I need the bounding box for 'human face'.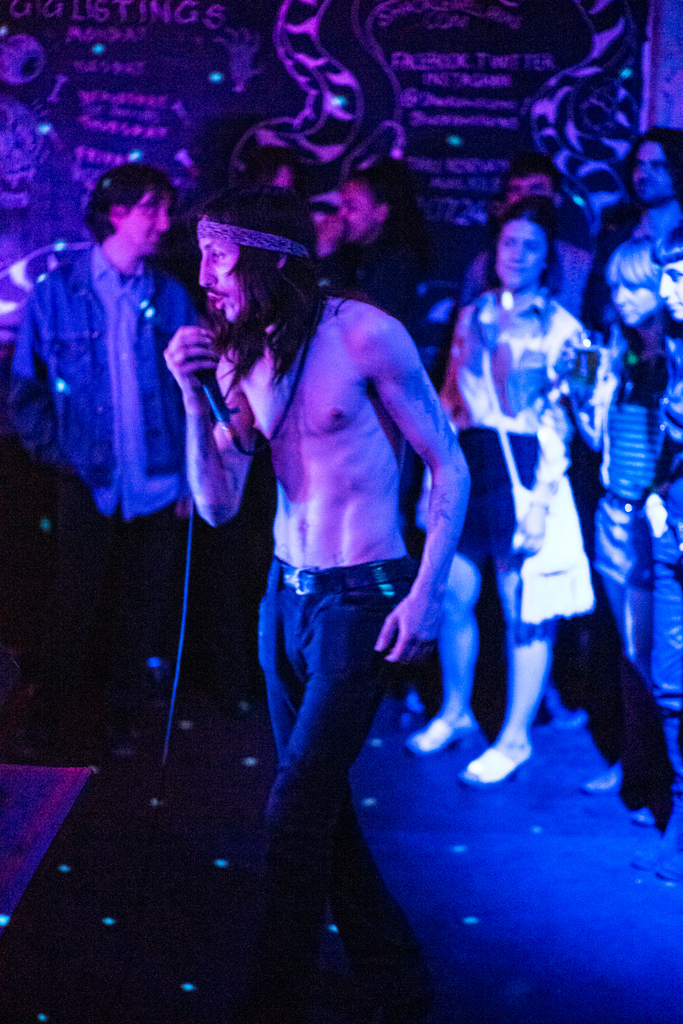
Here it is: Rect(665, 266, 682, 316).
